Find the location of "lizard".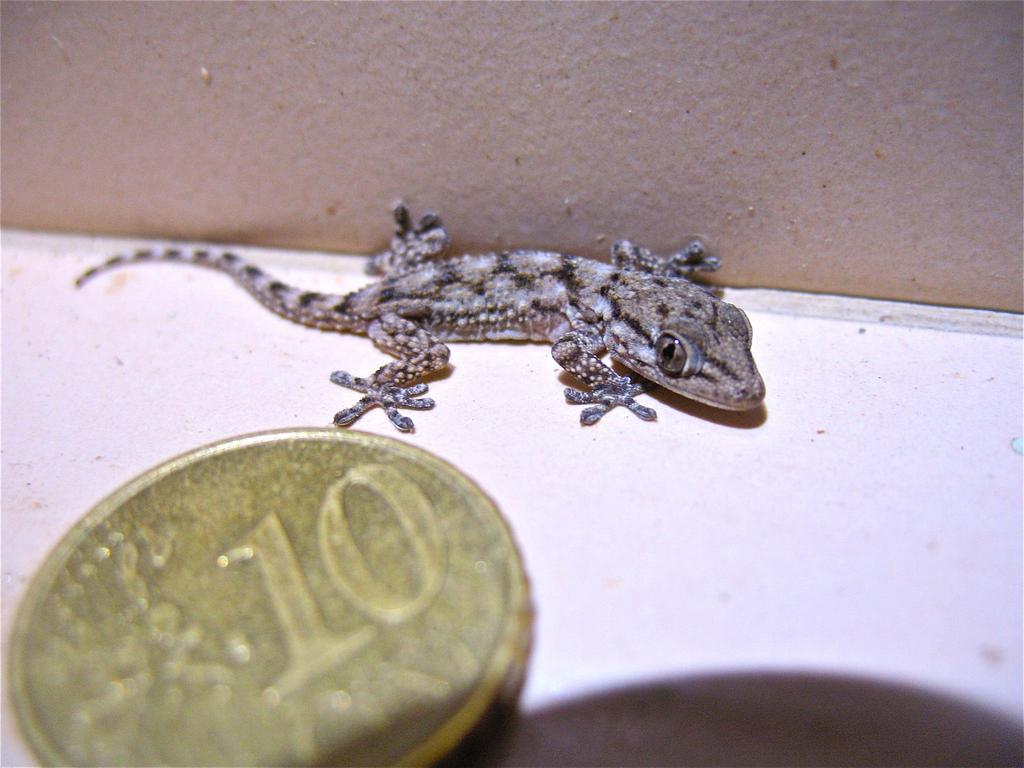
Location: x1=79, y1=202, x2=763, y2=435.
